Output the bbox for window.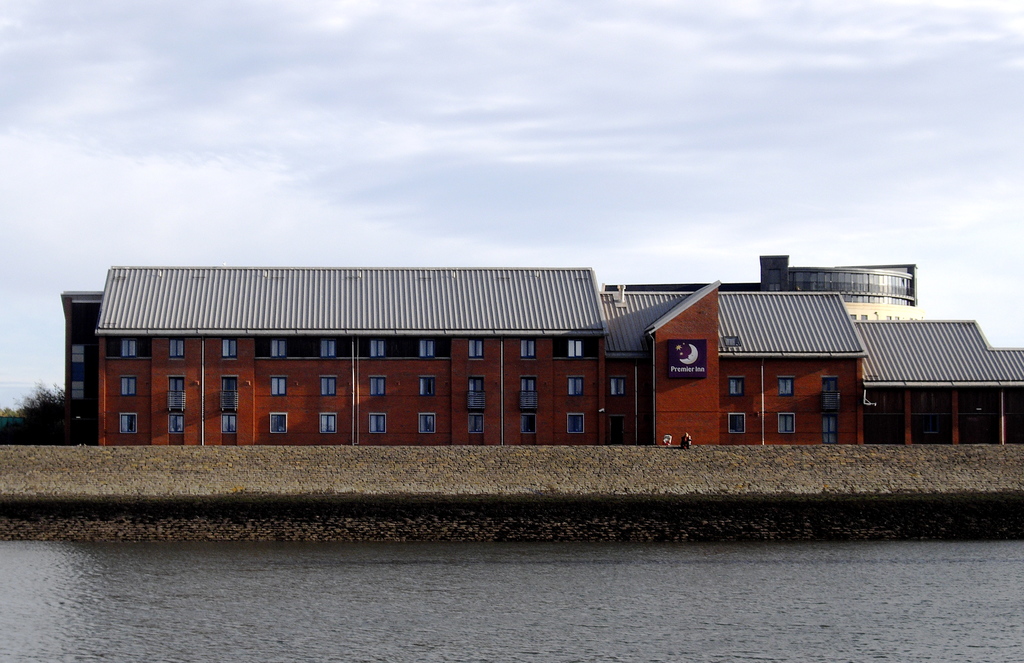
bbox(317, 411, 337, 437).
